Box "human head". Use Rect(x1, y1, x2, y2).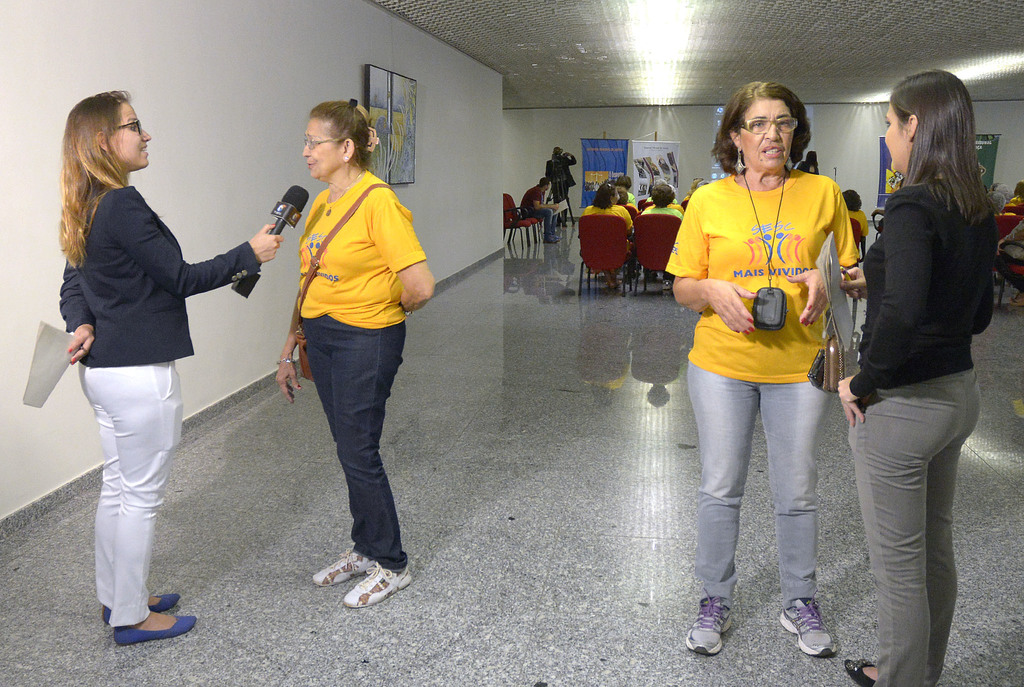
Rect(618, 188, 628, 205).
